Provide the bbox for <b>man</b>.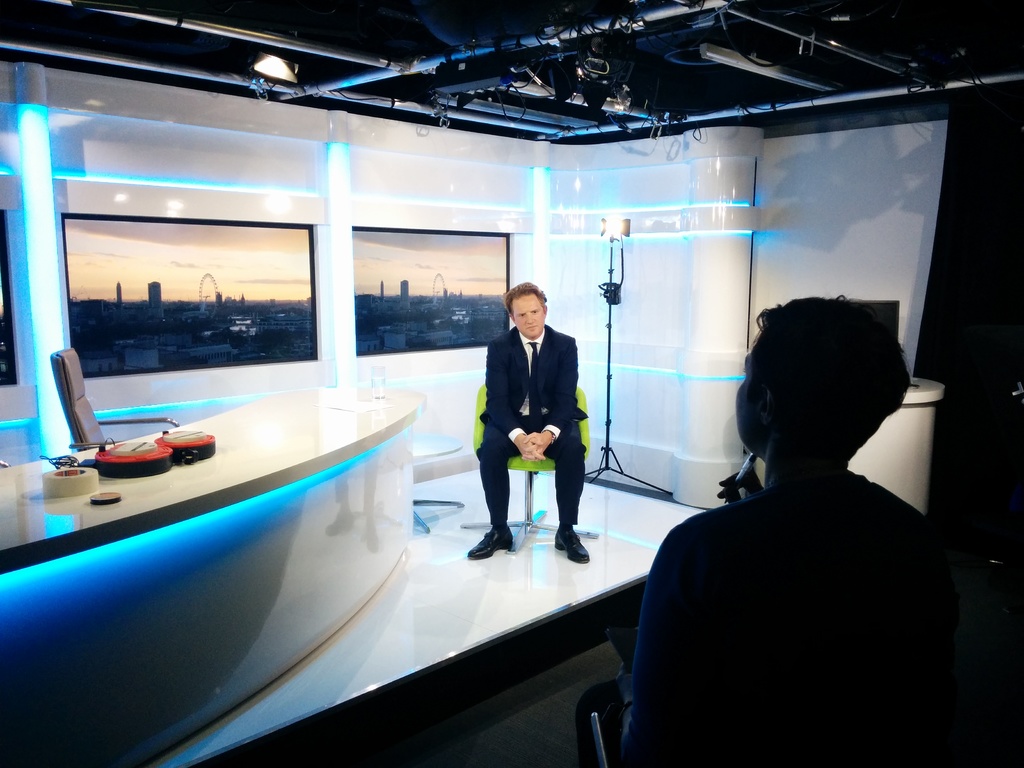
465,280,592,560.
